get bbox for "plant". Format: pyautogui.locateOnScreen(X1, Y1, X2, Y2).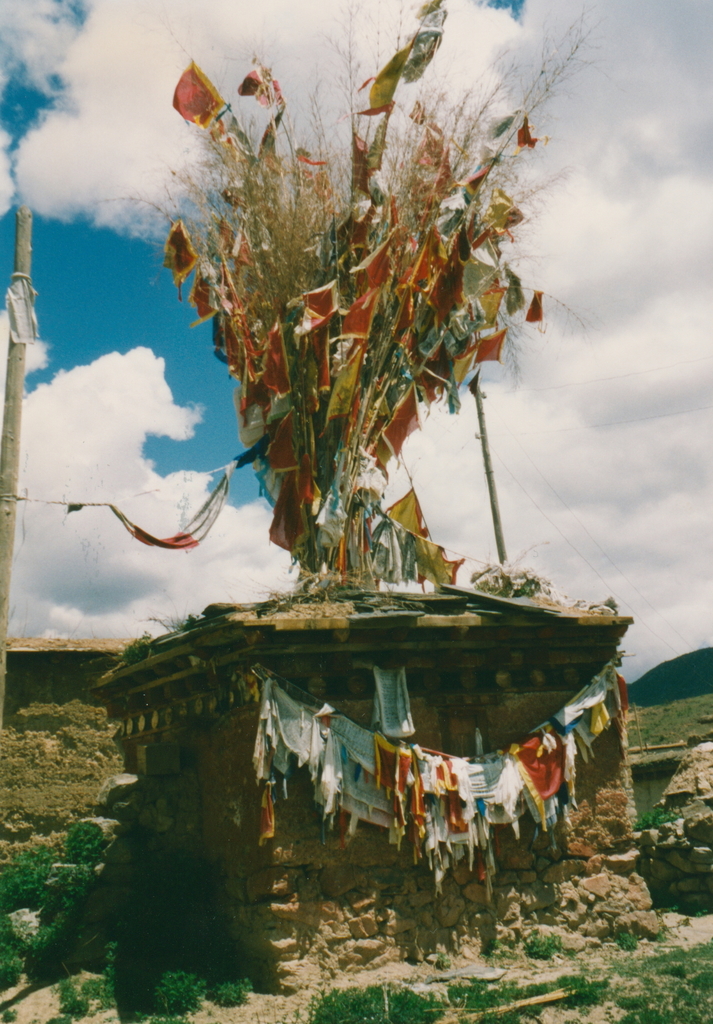
pyautogui.locateOnScreen(142, 603, 203, 629).
